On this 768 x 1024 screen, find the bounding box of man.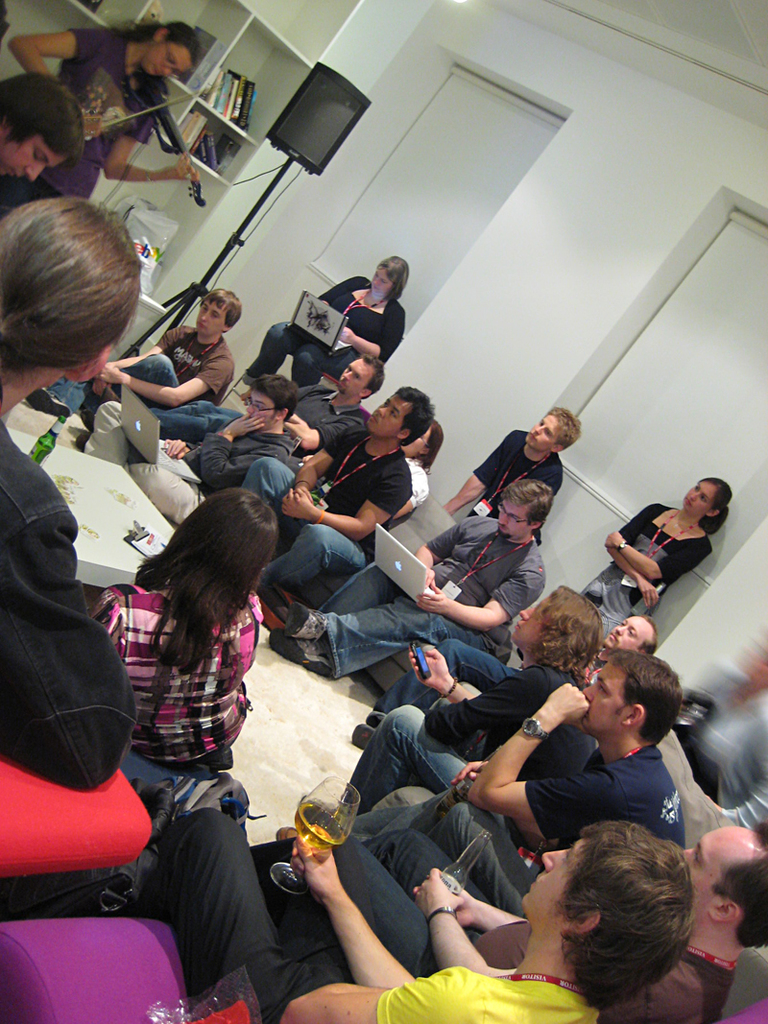
Bounding box: l=326, t=821, r=767, b=1023.
